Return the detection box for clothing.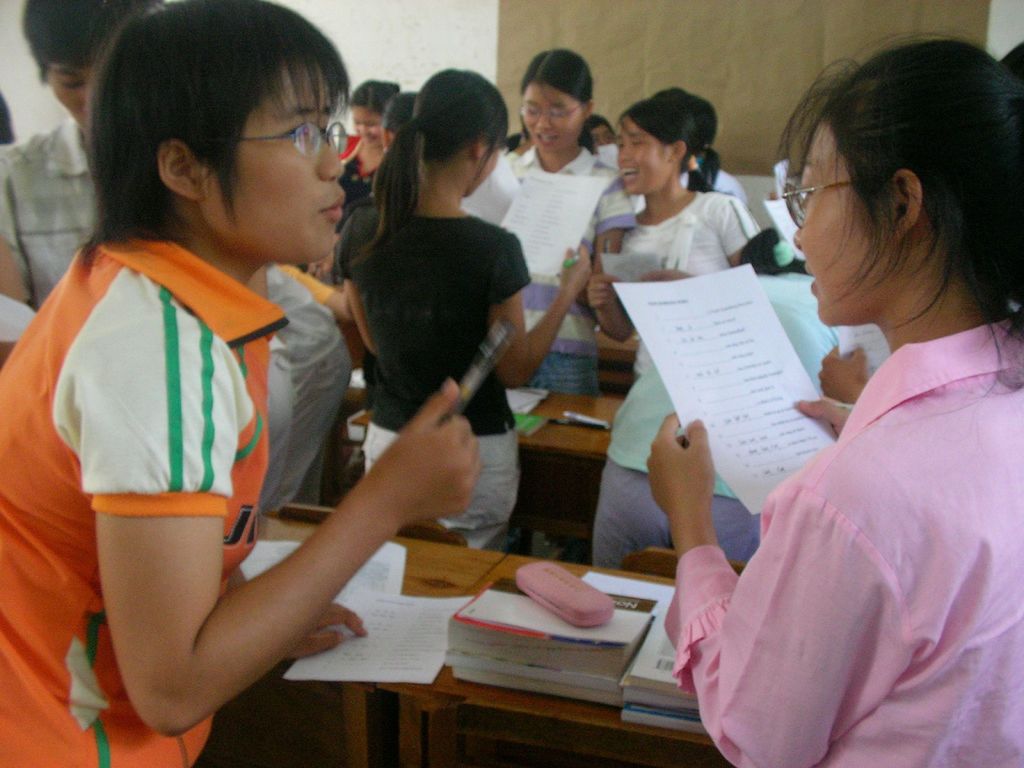
x1=508, y1=145, x2=634, y2=569.
